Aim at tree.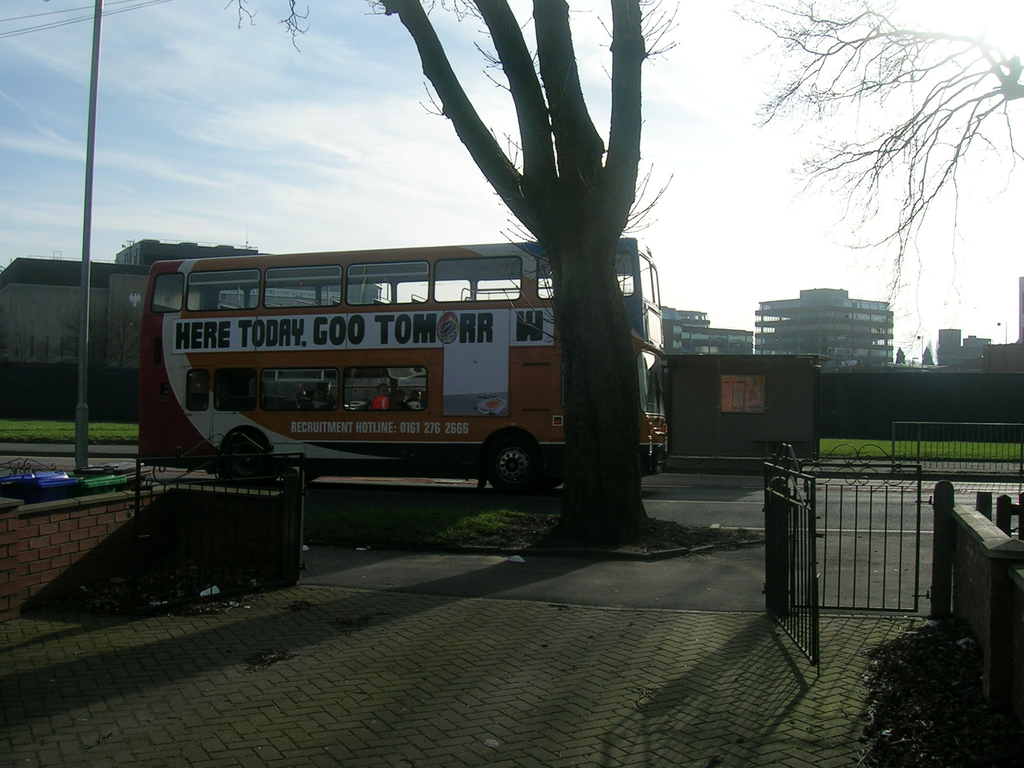
Aimed at region(920, 340, 939, 365).
